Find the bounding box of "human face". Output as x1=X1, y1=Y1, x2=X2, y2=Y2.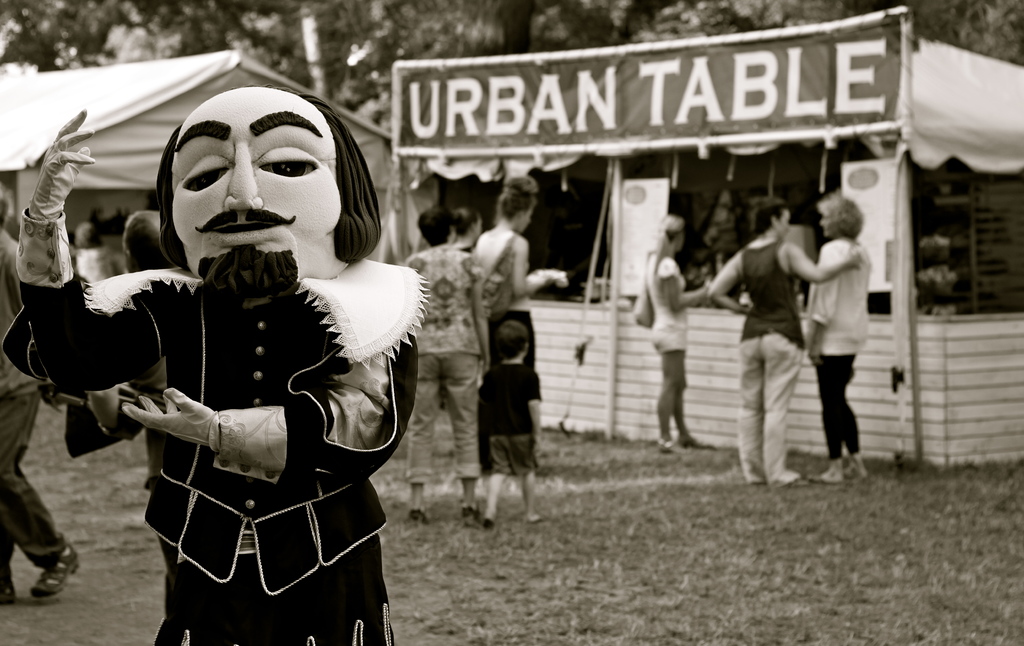
x1=817, y1=207, x2=838, y2=241.
